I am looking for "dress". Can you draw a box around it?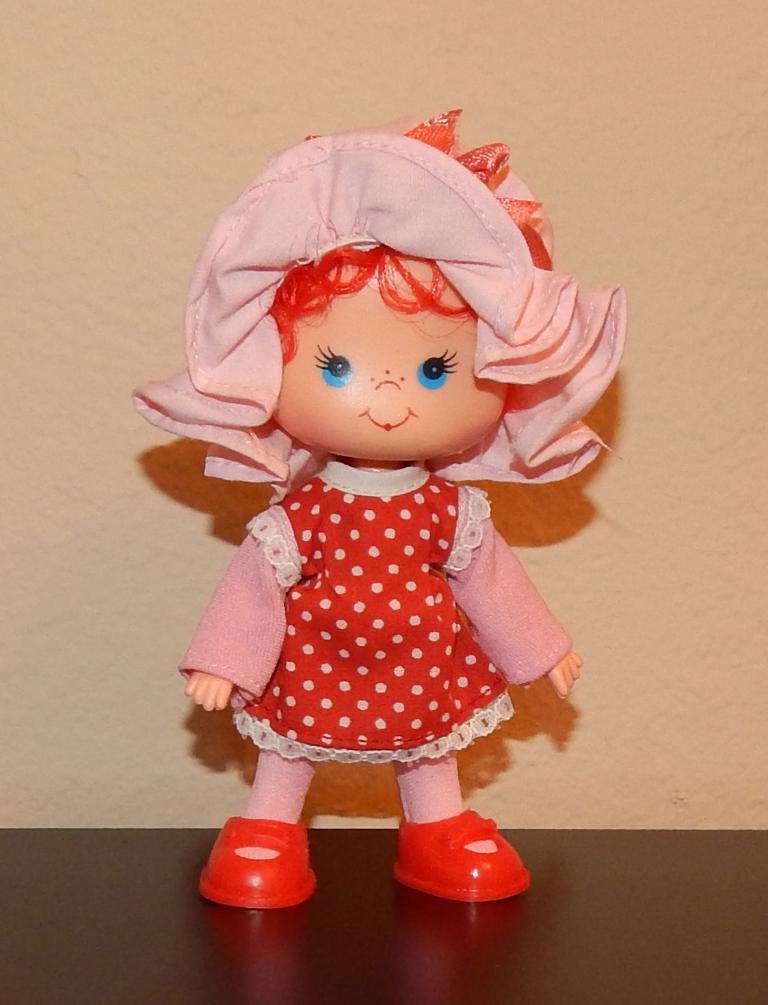
Sure, the bounding box is 229 456 518 768.
